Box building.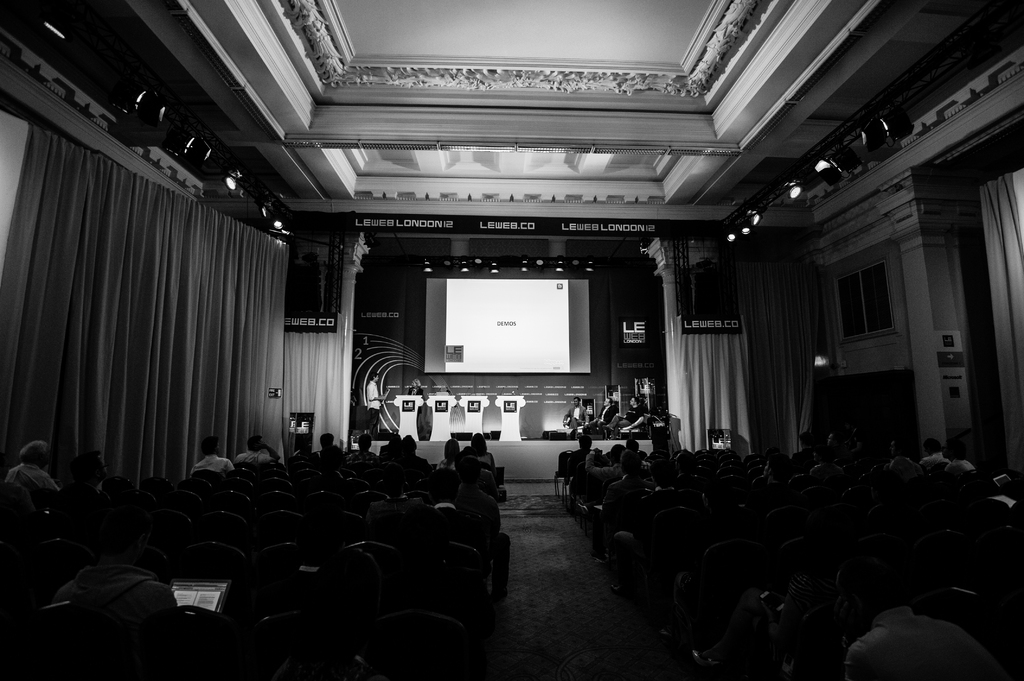
0 0 1023 679.
